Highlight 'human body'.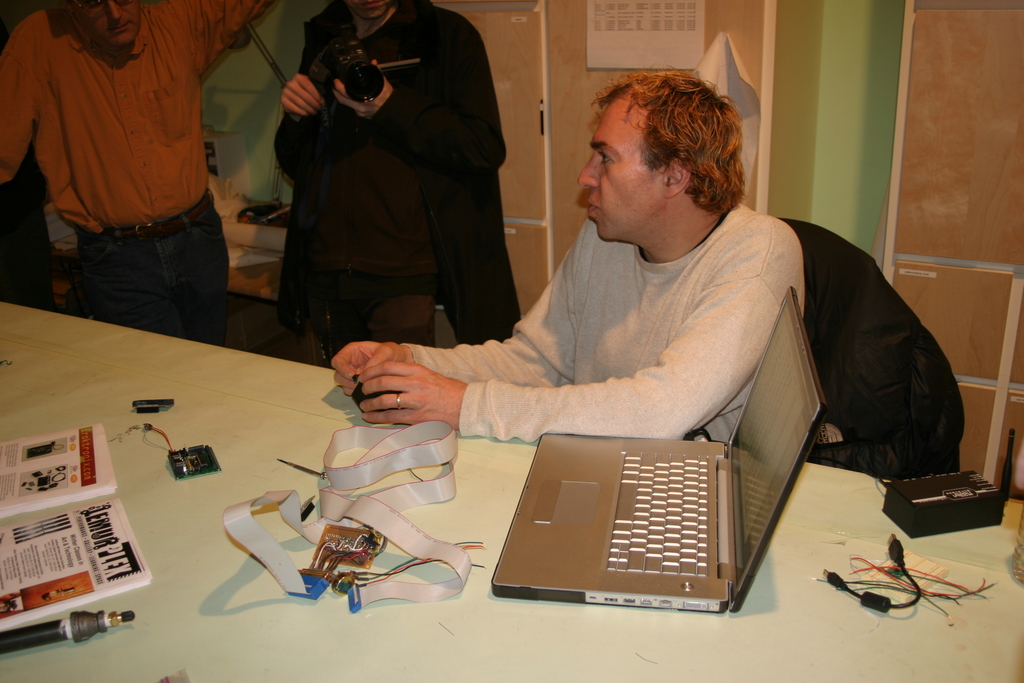
Highlighted region: {"left": 335, "top": 65, "right": 813, "bottom": 447}.
